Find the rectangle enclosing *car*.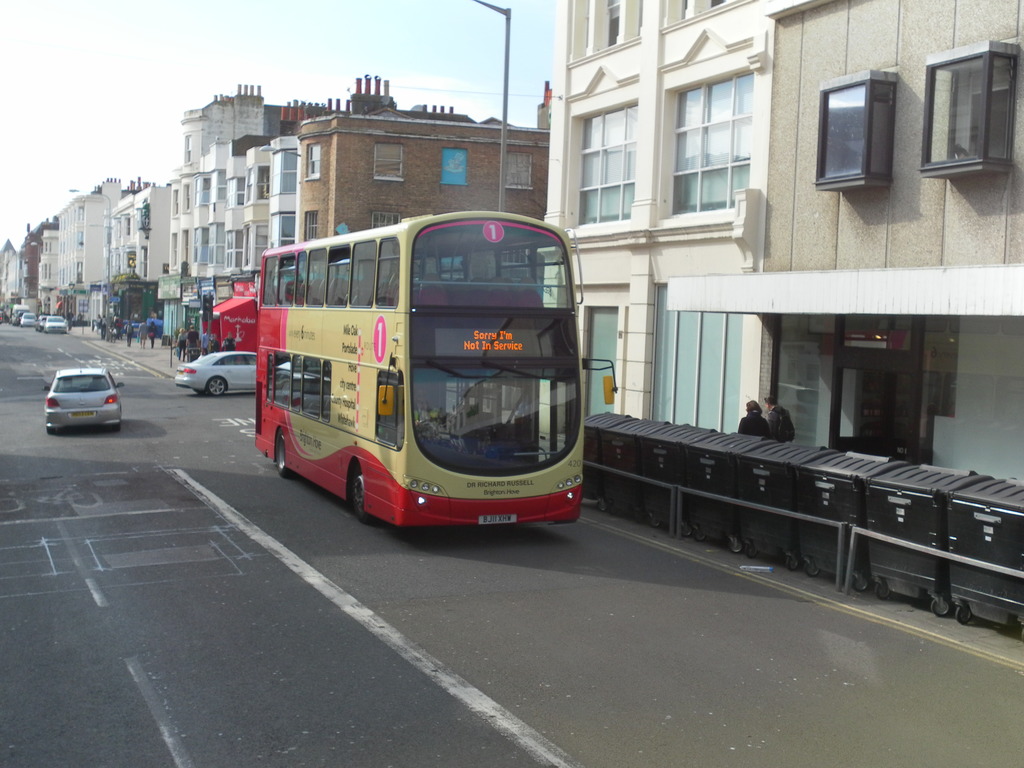
detection(40, 365, 122, 428).
